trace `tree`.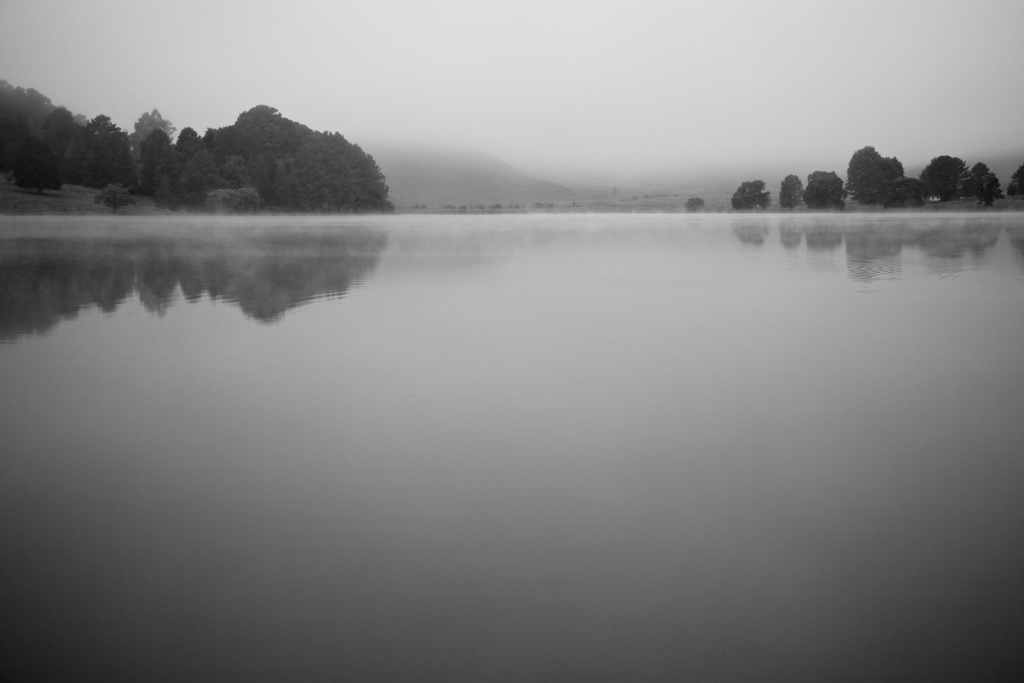
Traced to 0, 68, 399, 215.
